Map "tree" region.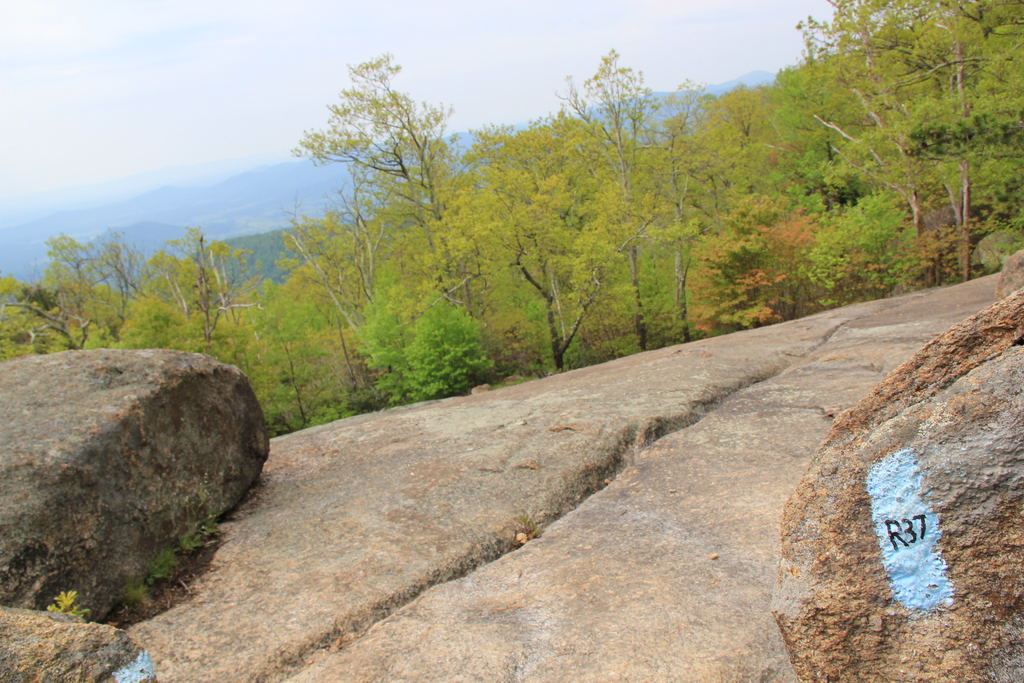
Mapped to left=767, top=0, right=1007, bottom=315.
